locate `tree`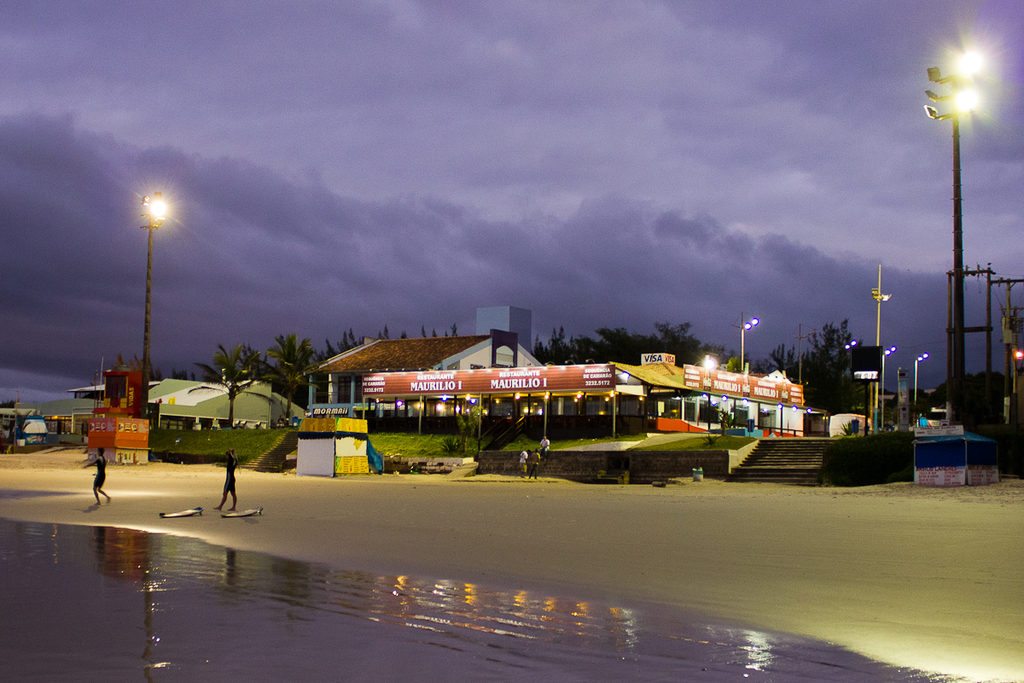
left=756, top=342, right=811, bottom=398
